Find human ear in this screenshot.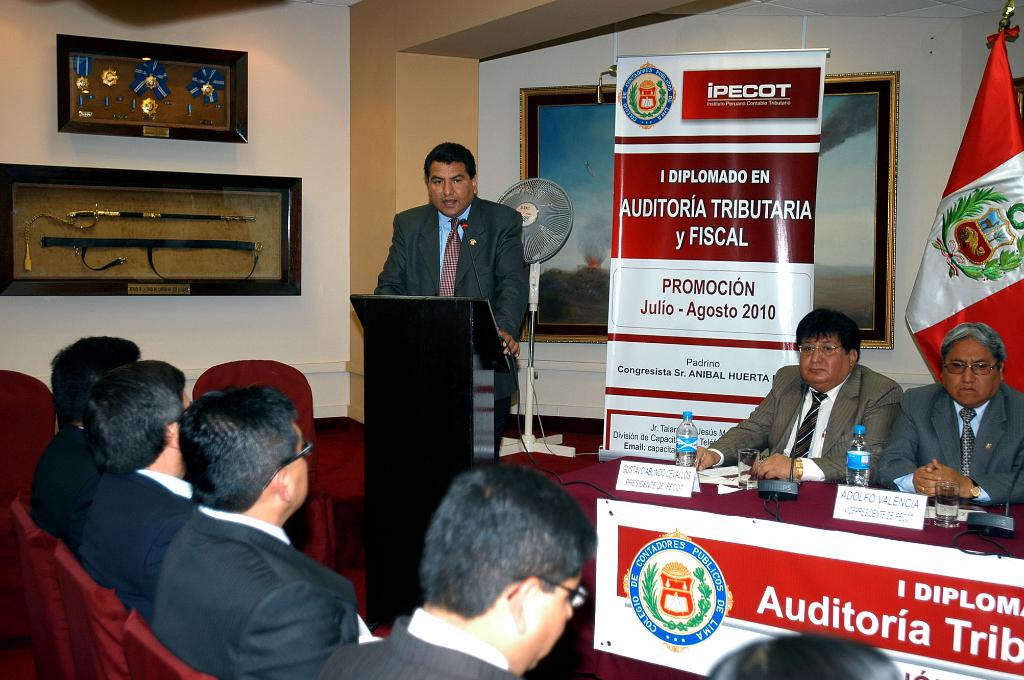
The bounding box for human ear is {"left": 509, "top": 576, "right": 536, "bottom": 635}.
